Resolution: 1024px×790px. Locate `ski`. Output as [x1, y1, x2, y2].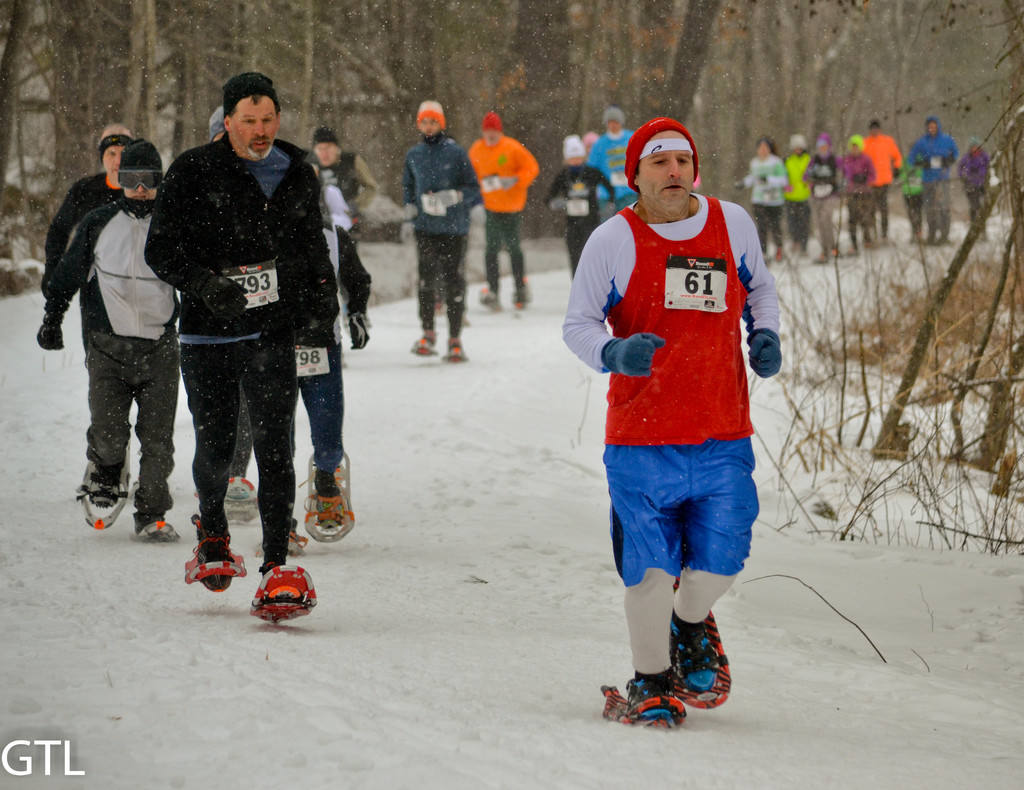
[298, 439, 356, 544].
